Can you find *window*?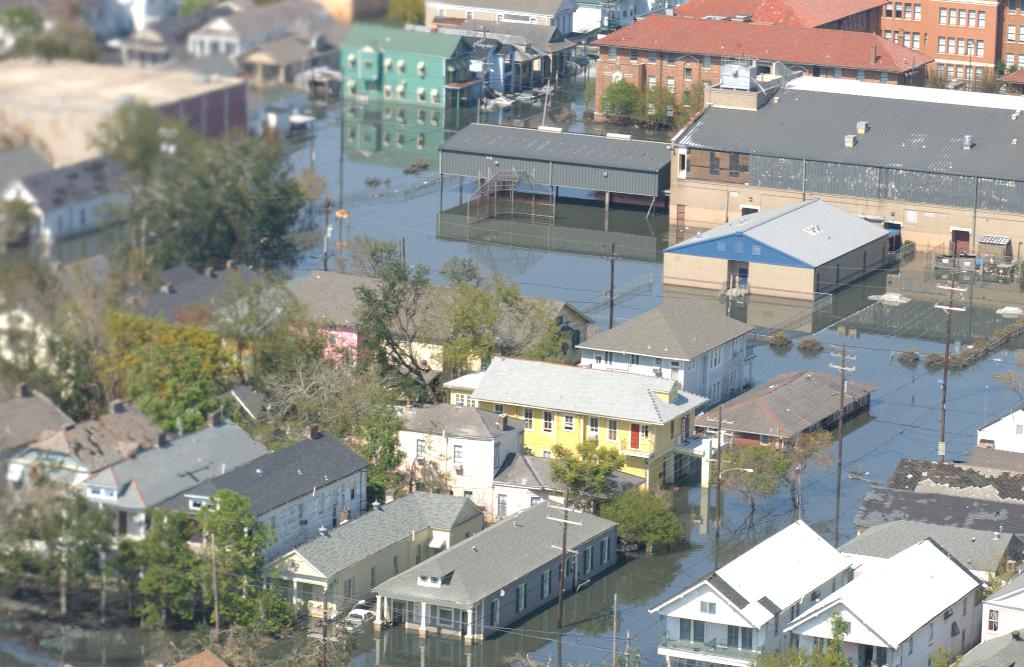
Yes, bounding box: crop(639, 426, 655, 440).
